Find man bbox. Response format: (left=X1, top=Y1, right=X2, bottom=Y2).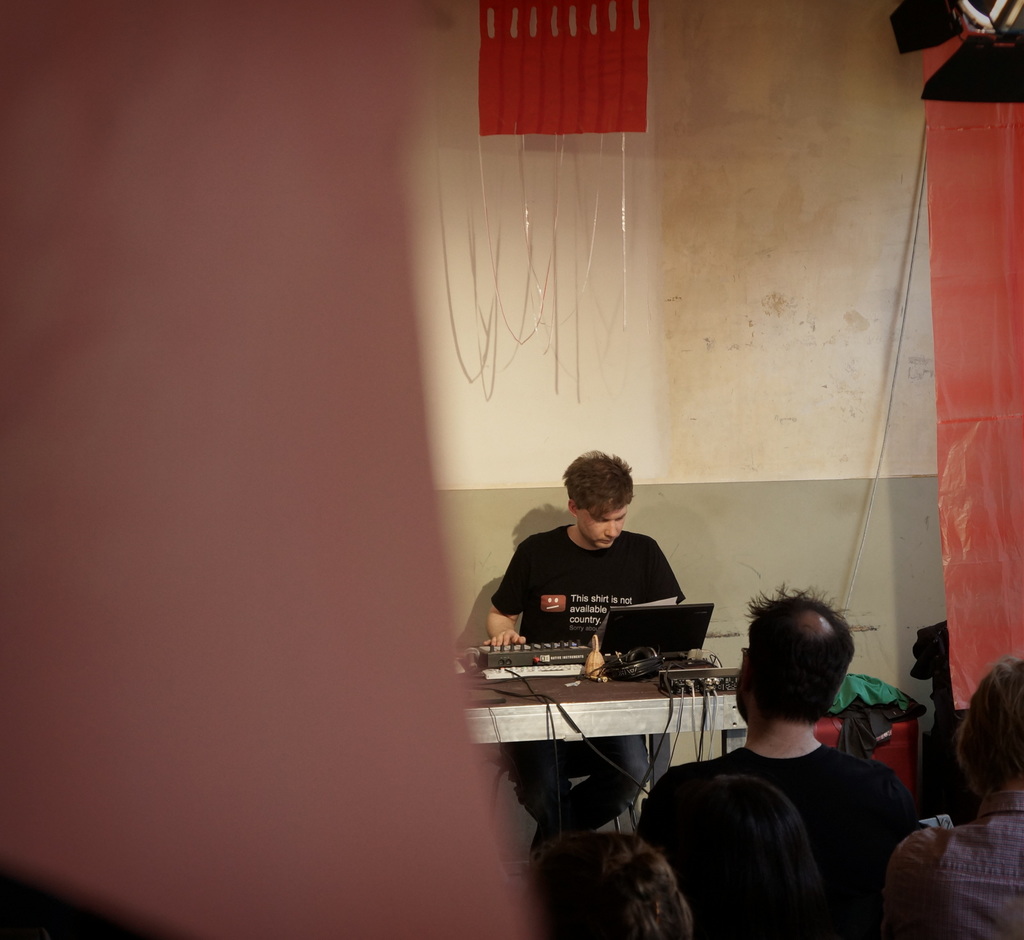
(left=481, top=444, right=691, bottom=864).
